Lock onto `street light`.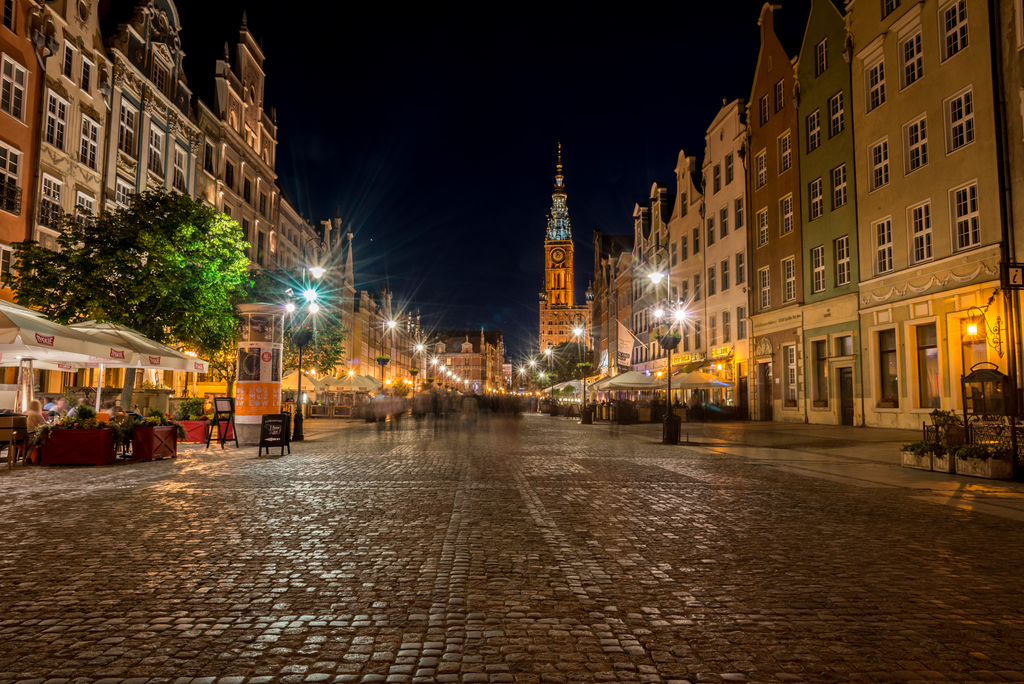
Locked: (530,356,544,380).
